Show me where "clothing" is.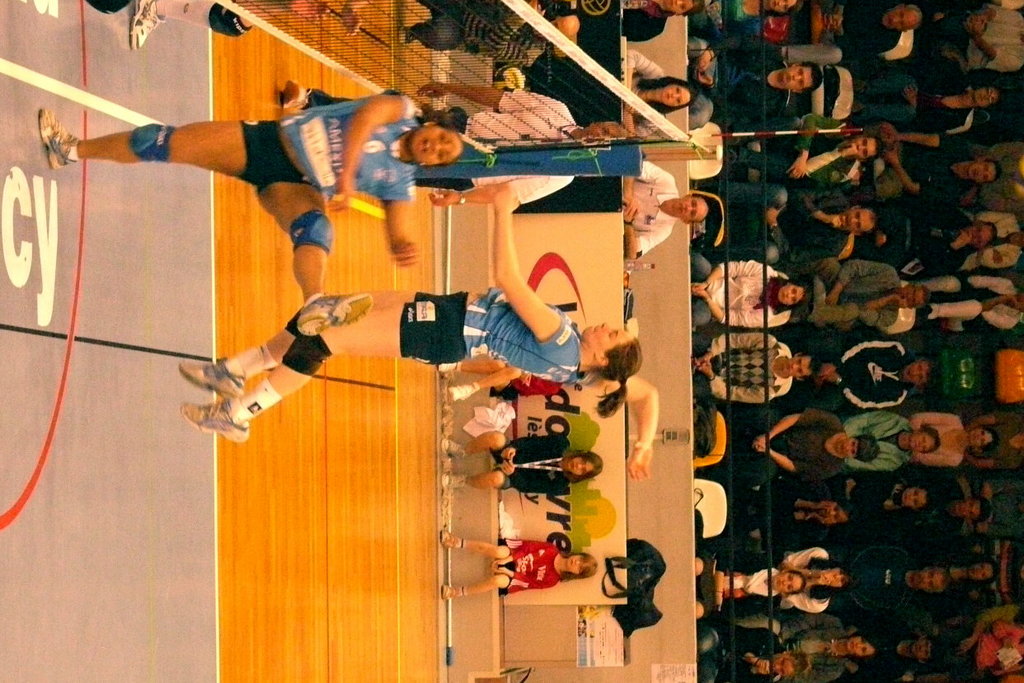
"clothing" is at x1=791 y1=329 x2=912 y2=409.
